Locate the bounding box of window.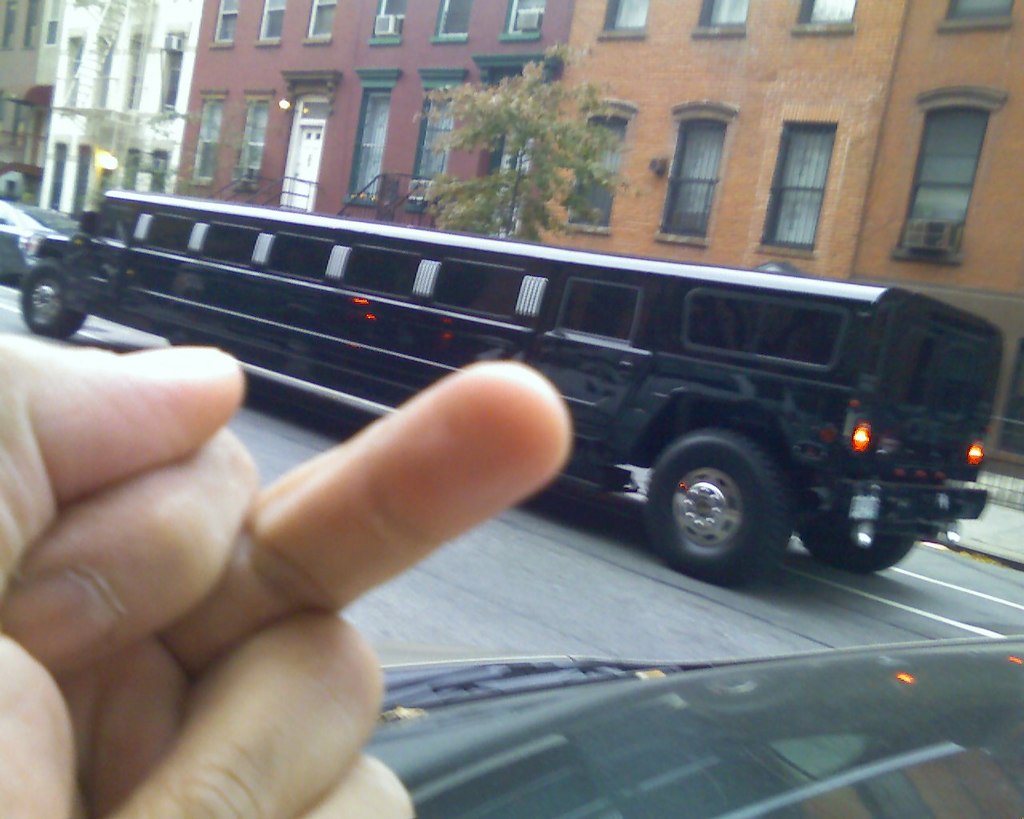
Bounding box: detection(22, 0, 39, 52).
